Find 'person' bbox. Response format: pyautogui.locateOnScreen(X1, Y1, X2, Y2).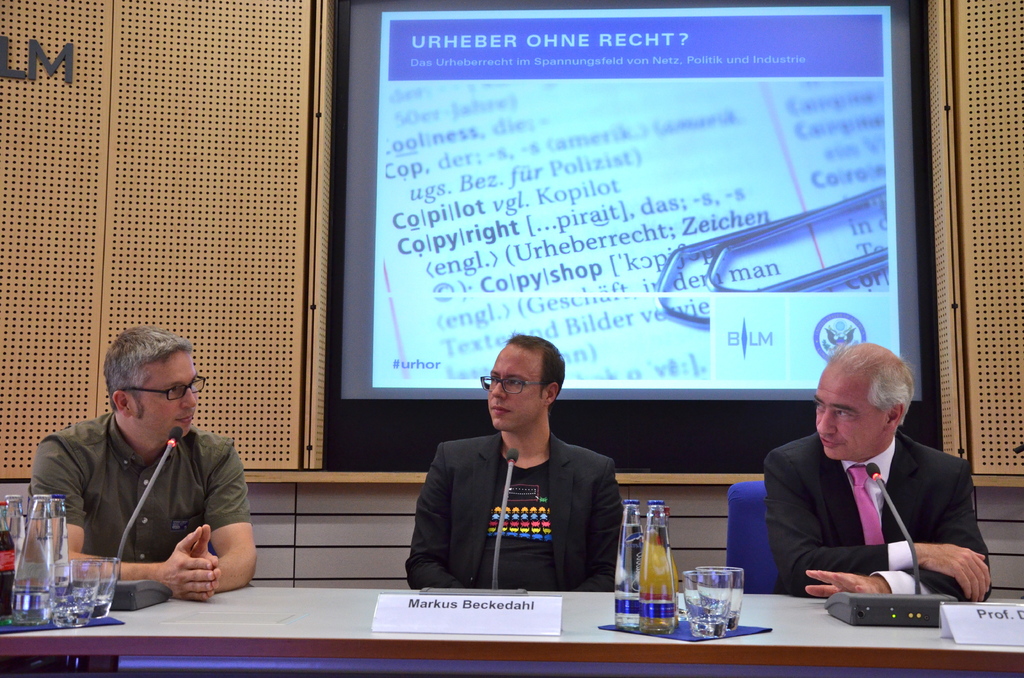
pyautogui.locateOnScreen(766, 343, 991, 601).
